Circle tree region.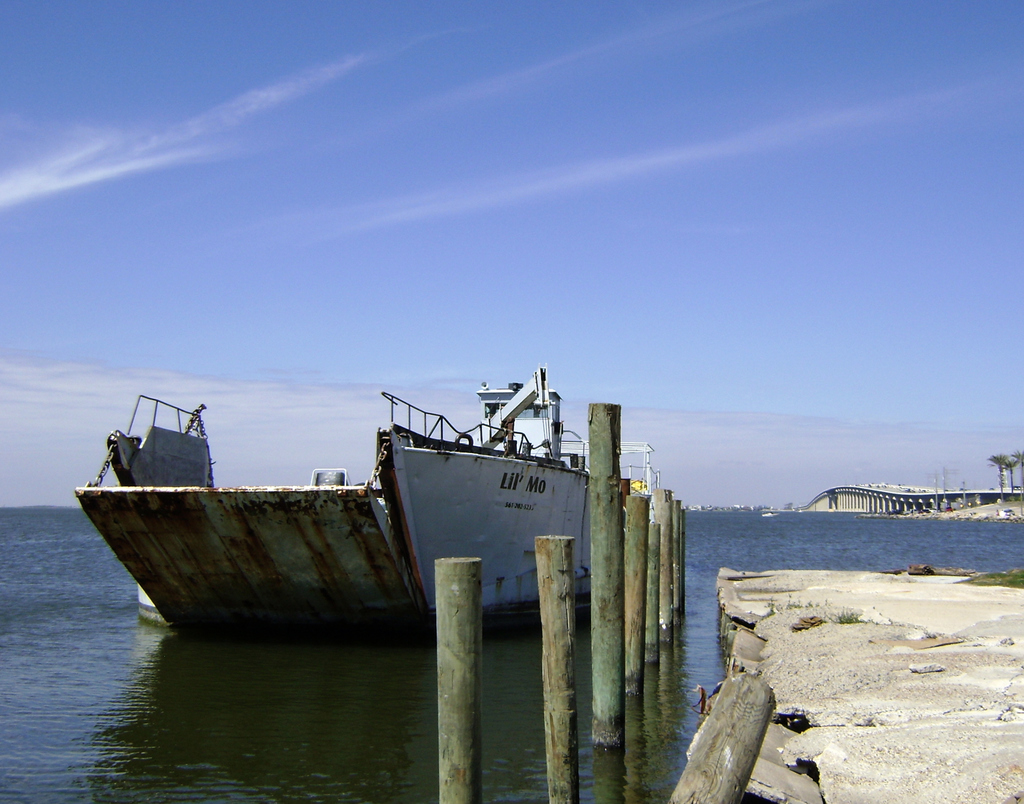
Region: bbox=(981, 451, 1006, 494).
